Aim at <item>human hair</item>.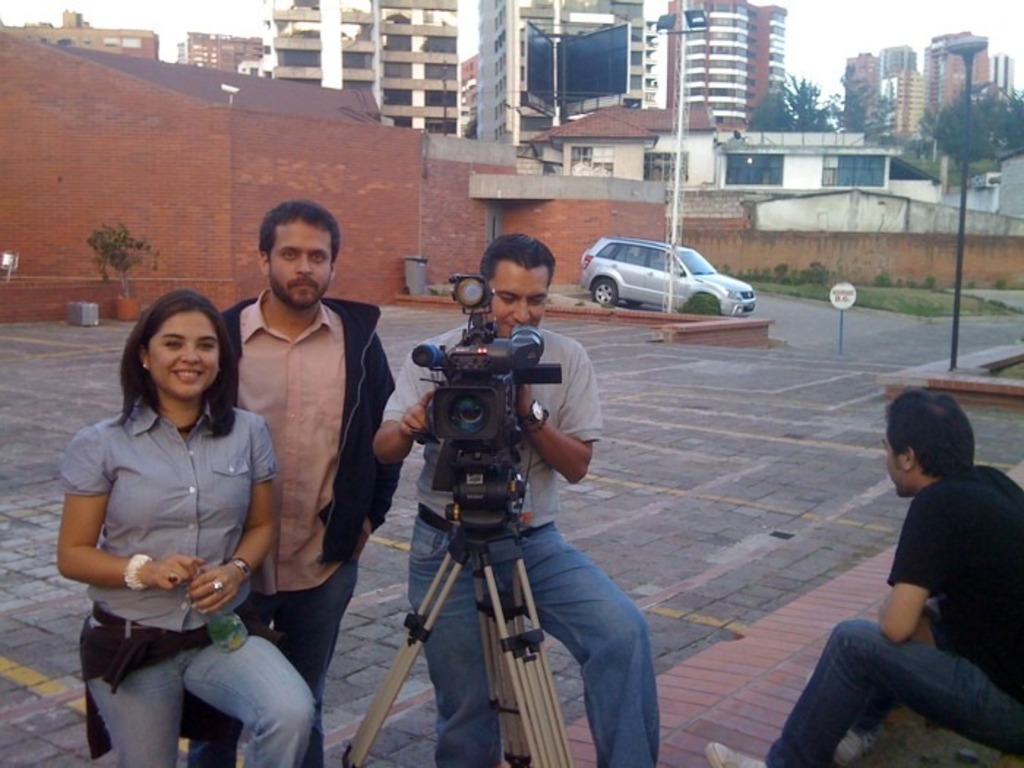
Aimed at left=110, top=291, right=230, bottom=443.
